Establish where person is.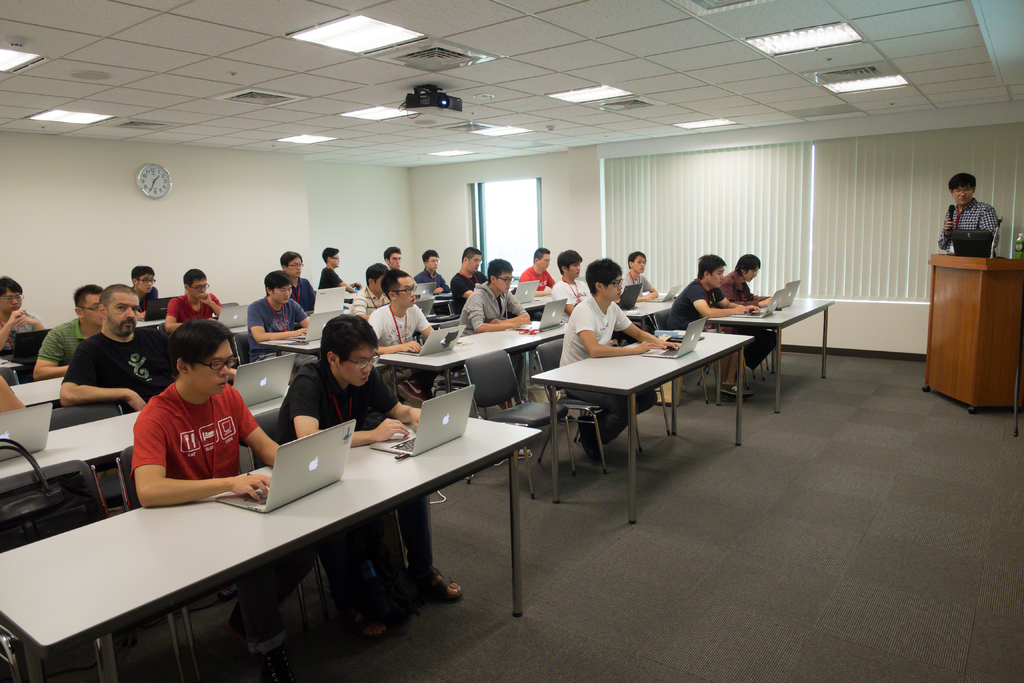
Established at 617, 252, 659, 348.
